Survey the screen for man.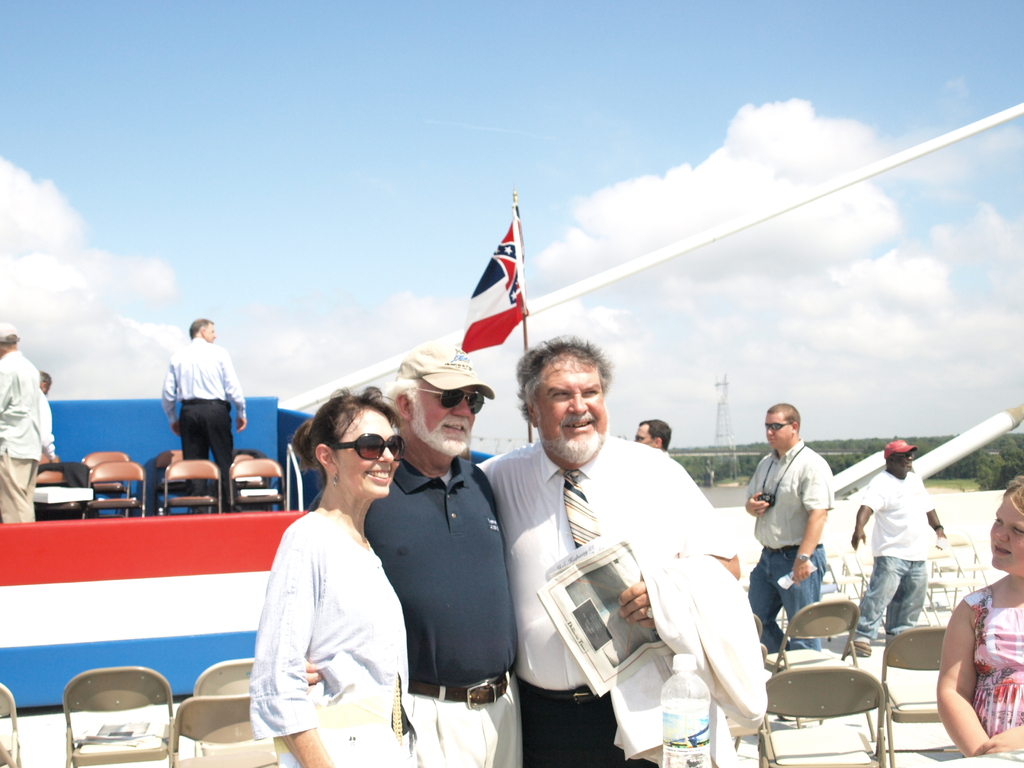
Survey found: <region>0, 320, 39, 522</region>.
